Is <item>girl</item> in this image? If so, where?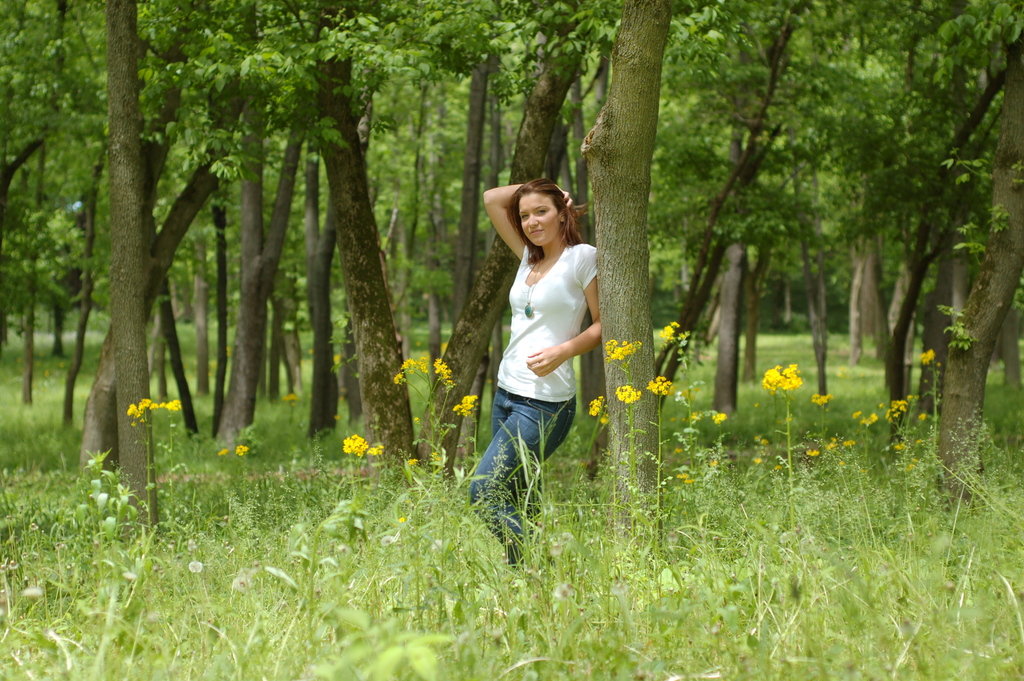
Yes, at box=[461, 176, 607, 570].
